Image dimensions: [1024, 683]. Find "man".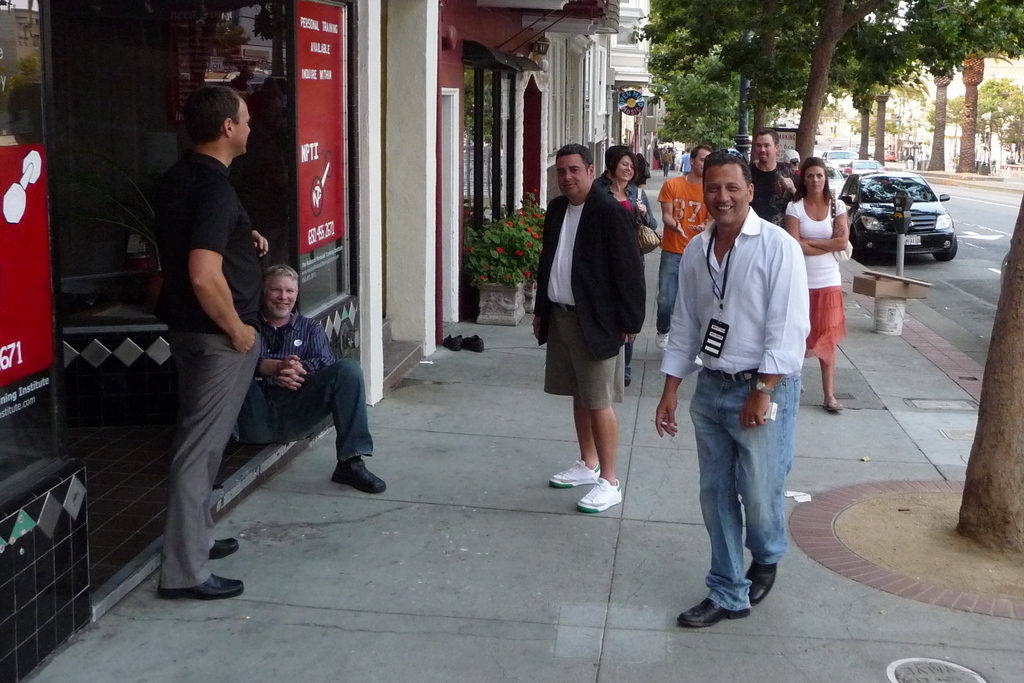
bbox=(534, 142, 666, 502).
